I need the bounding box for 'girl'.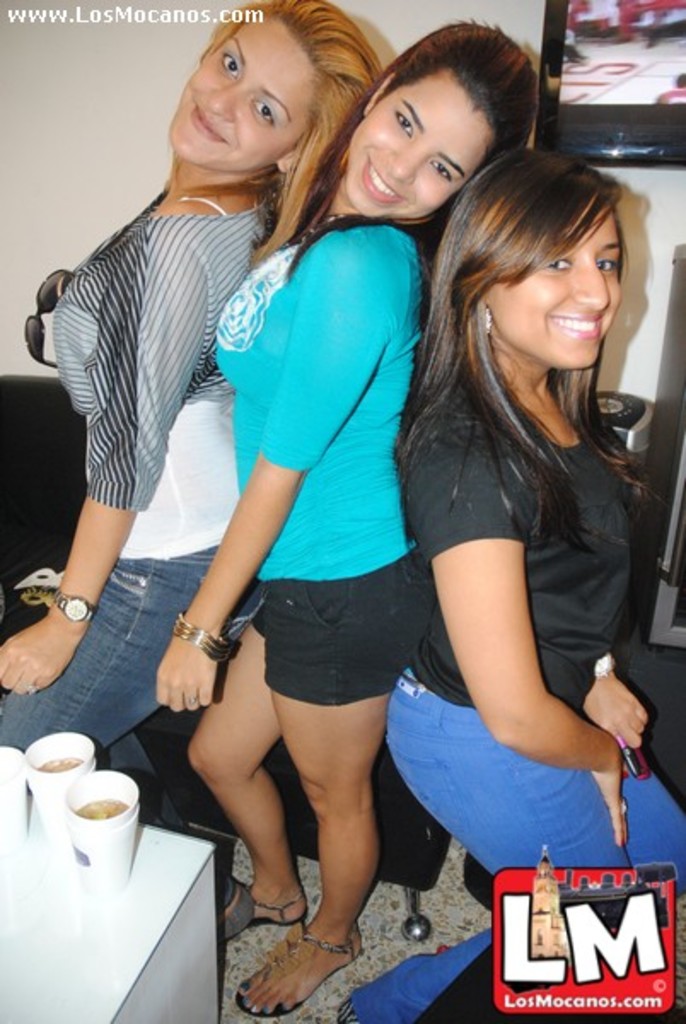
Here it is: 334:145:684:1019.
